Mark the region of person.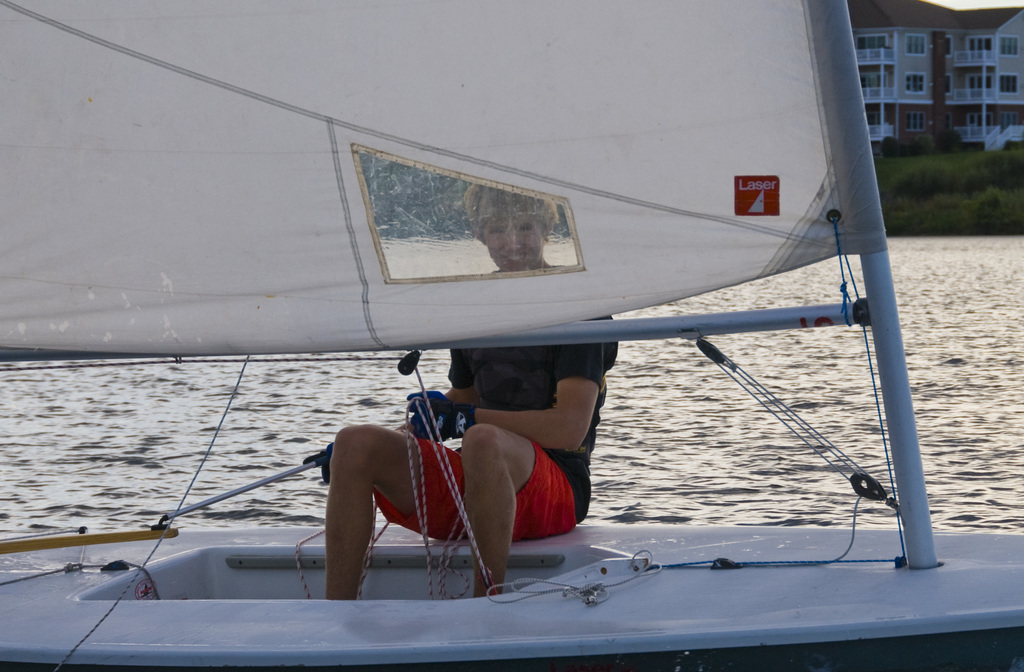
Region: 275:355:654:584.
